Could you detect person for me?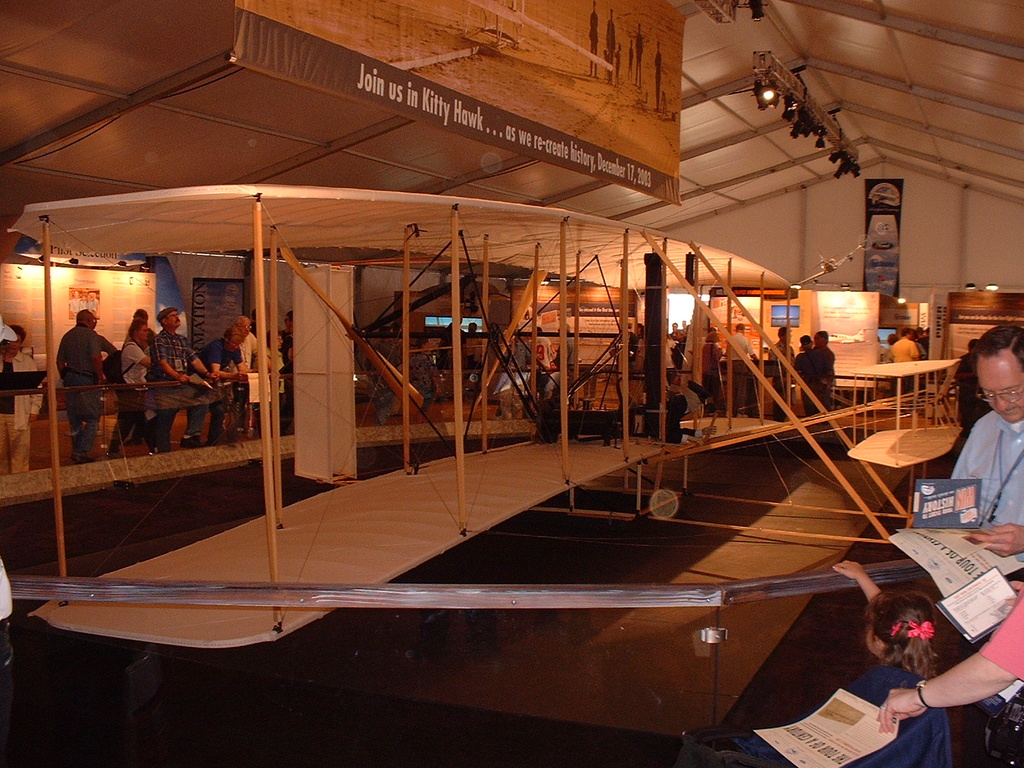
Detection result: pyautogui.locateOnScreen(550, 319, 580, 410).
